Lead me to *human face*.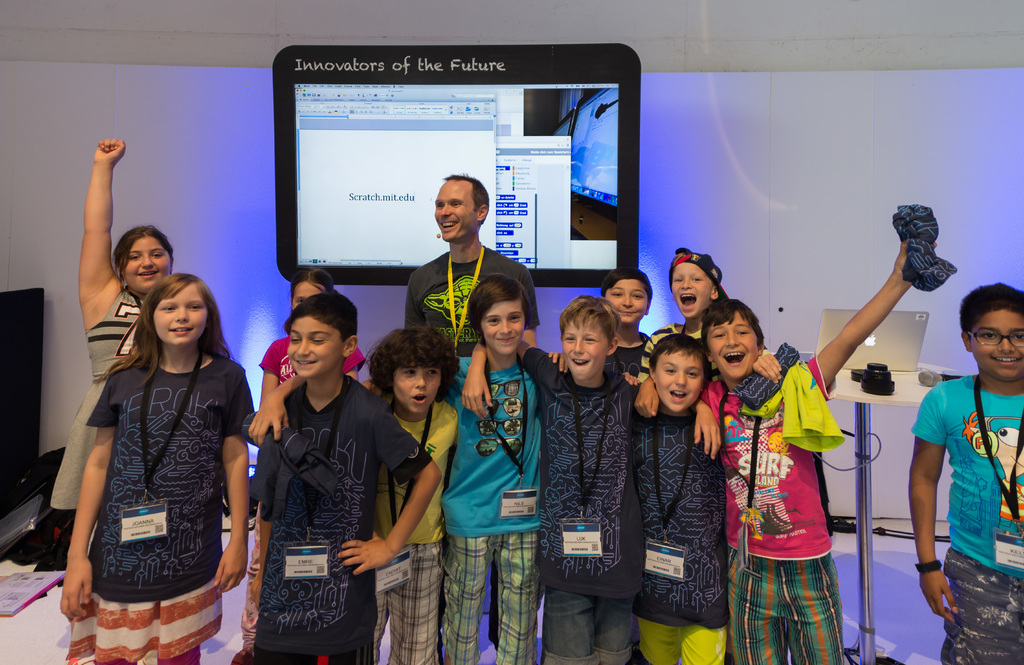
Lead to 124 238 172 291.
